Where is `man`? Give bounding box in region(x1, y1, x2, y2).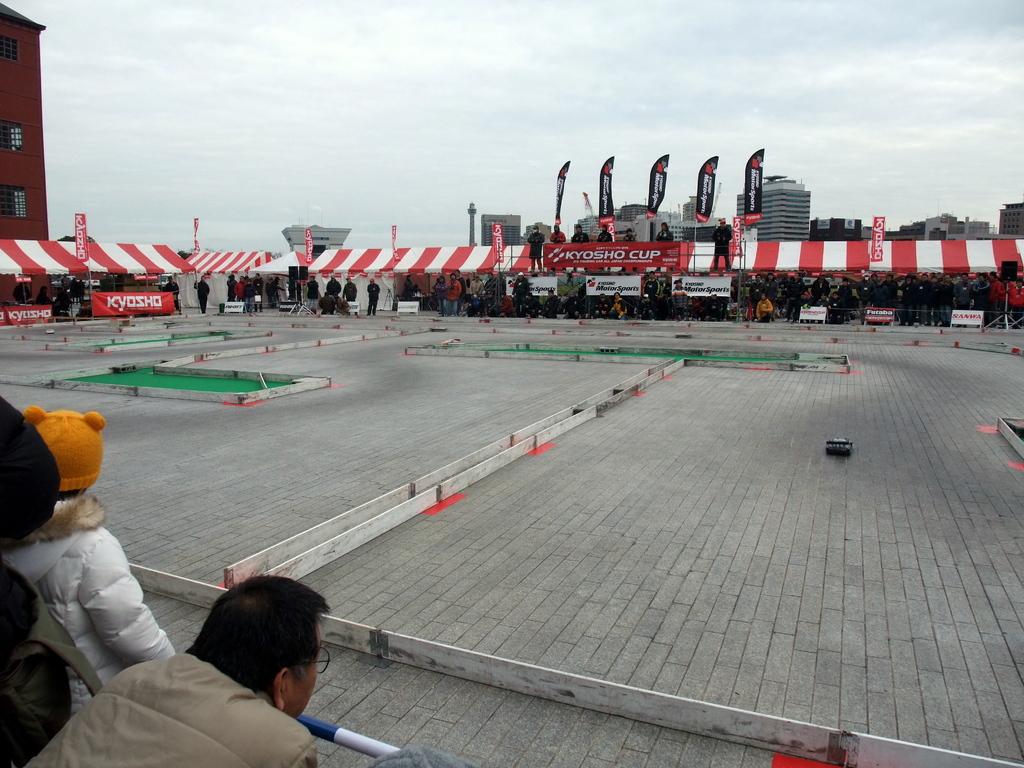
region(329, 273, 338, 300).
